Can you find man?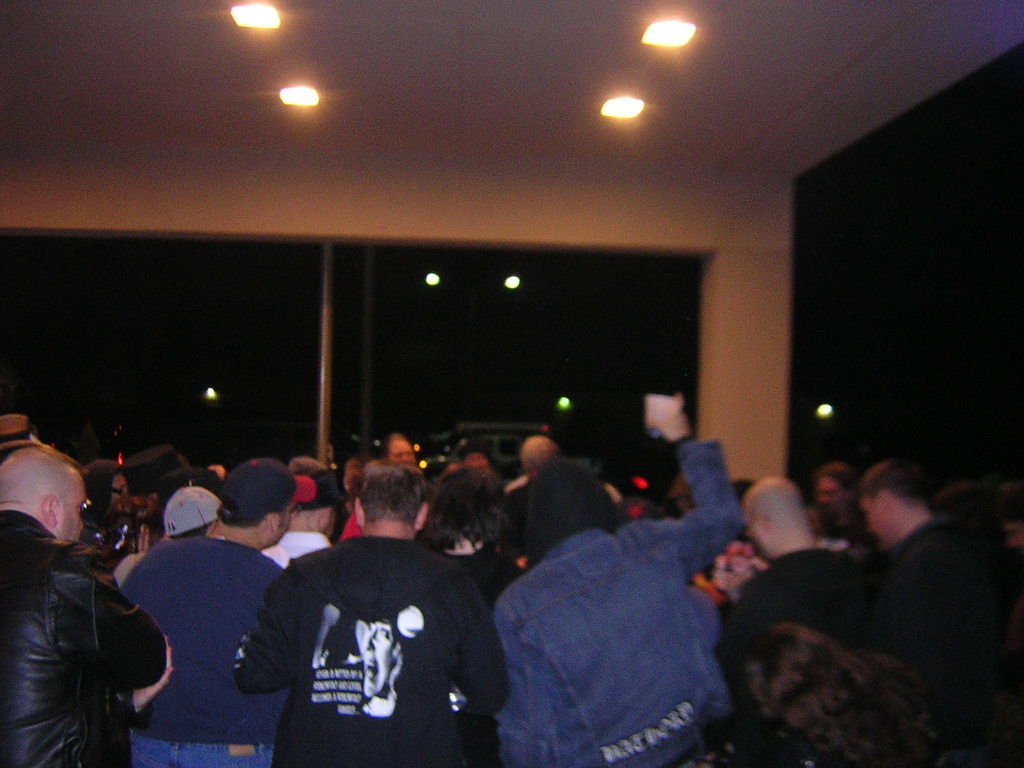
Yes, bounding box: {"left": 222, "top": 452, "right": 508, "bottom": 767}.
